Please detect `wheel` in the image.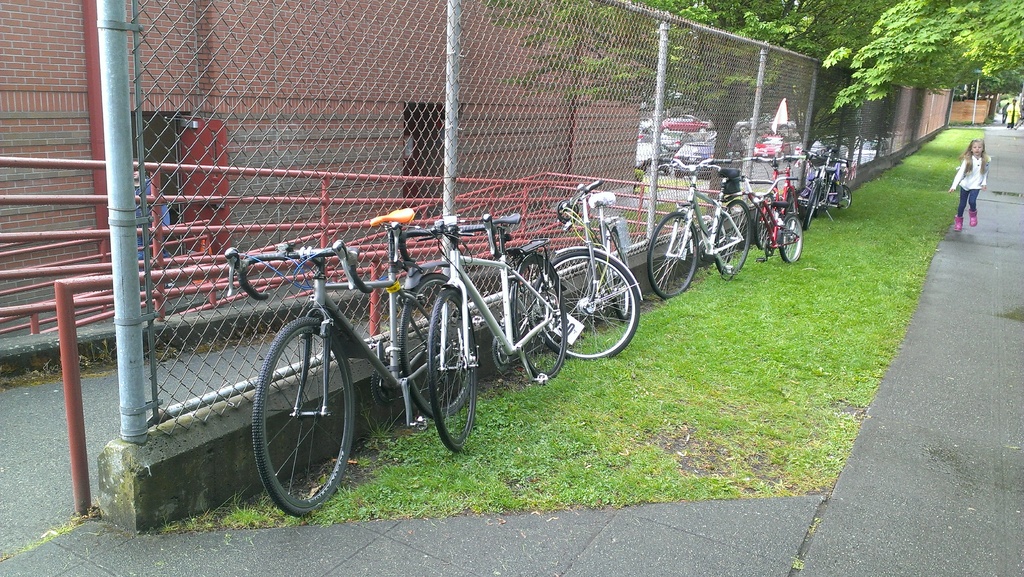
[509, 254, 563, 378].
